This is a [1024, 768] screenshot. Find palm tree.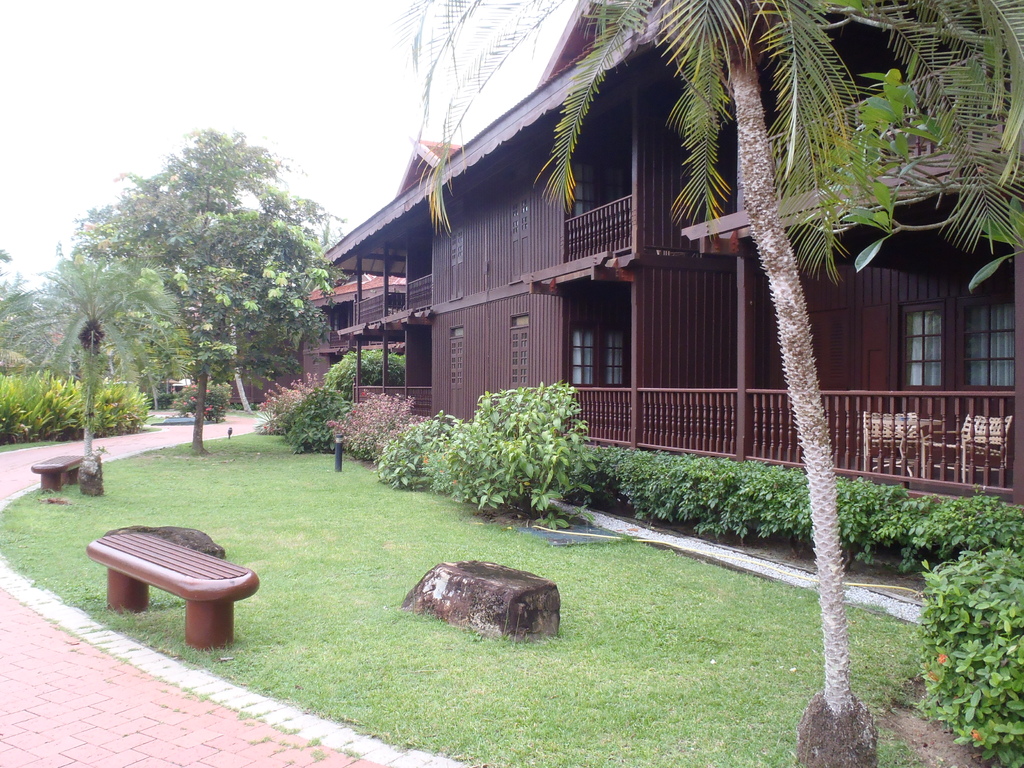
Bounding box: 25, 250, 156, 479.
